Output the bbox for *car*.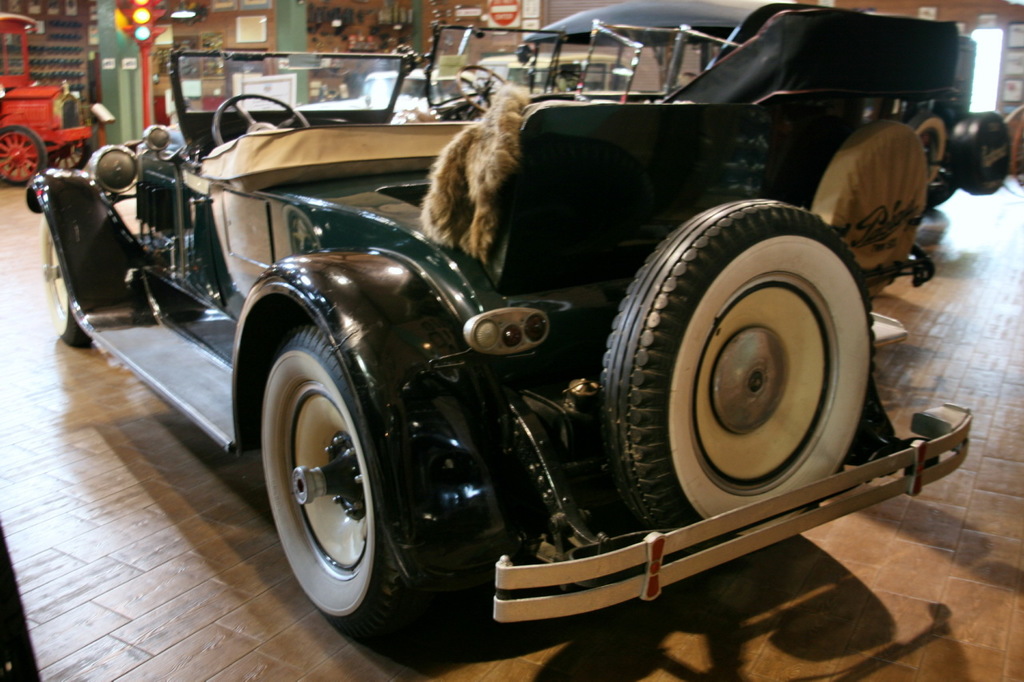
l=523, t=0, r=958, b=285.
